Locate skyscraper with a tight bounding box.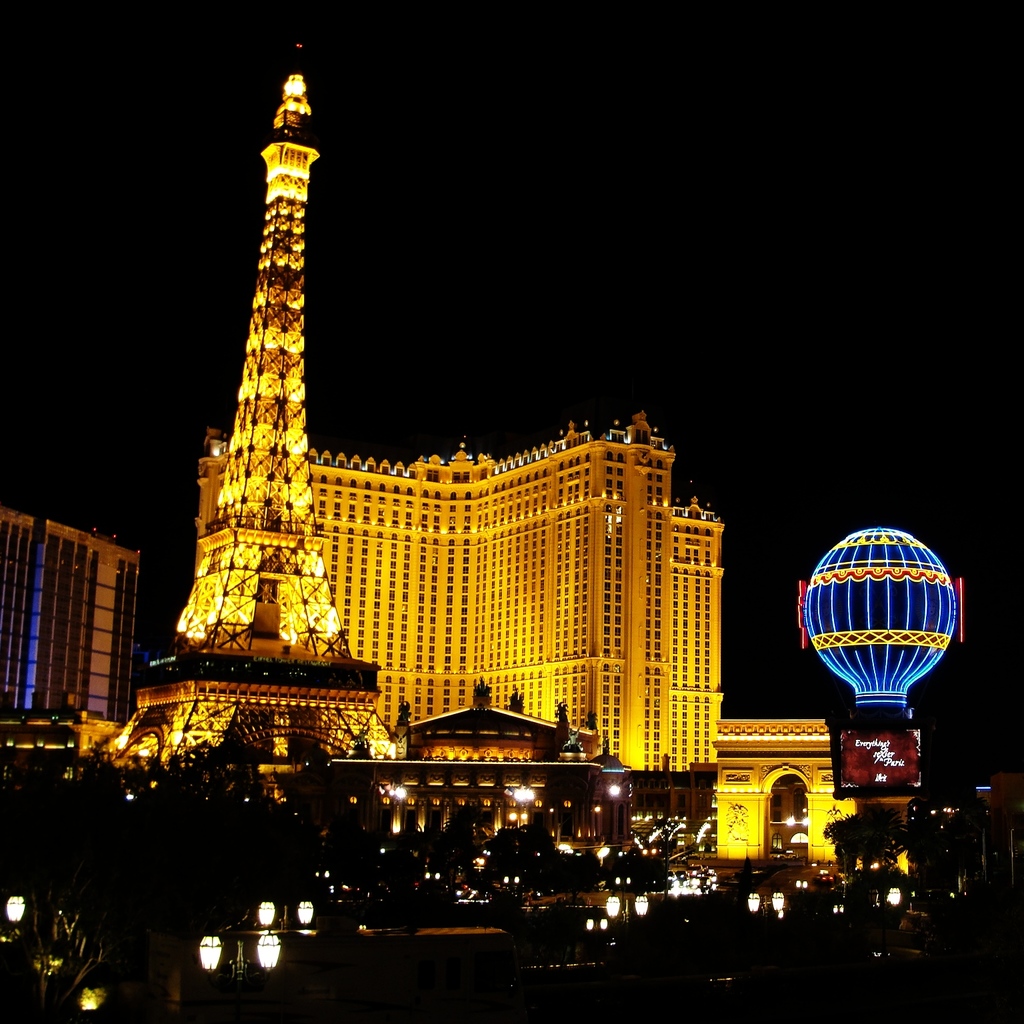
(0,498,147,733).
